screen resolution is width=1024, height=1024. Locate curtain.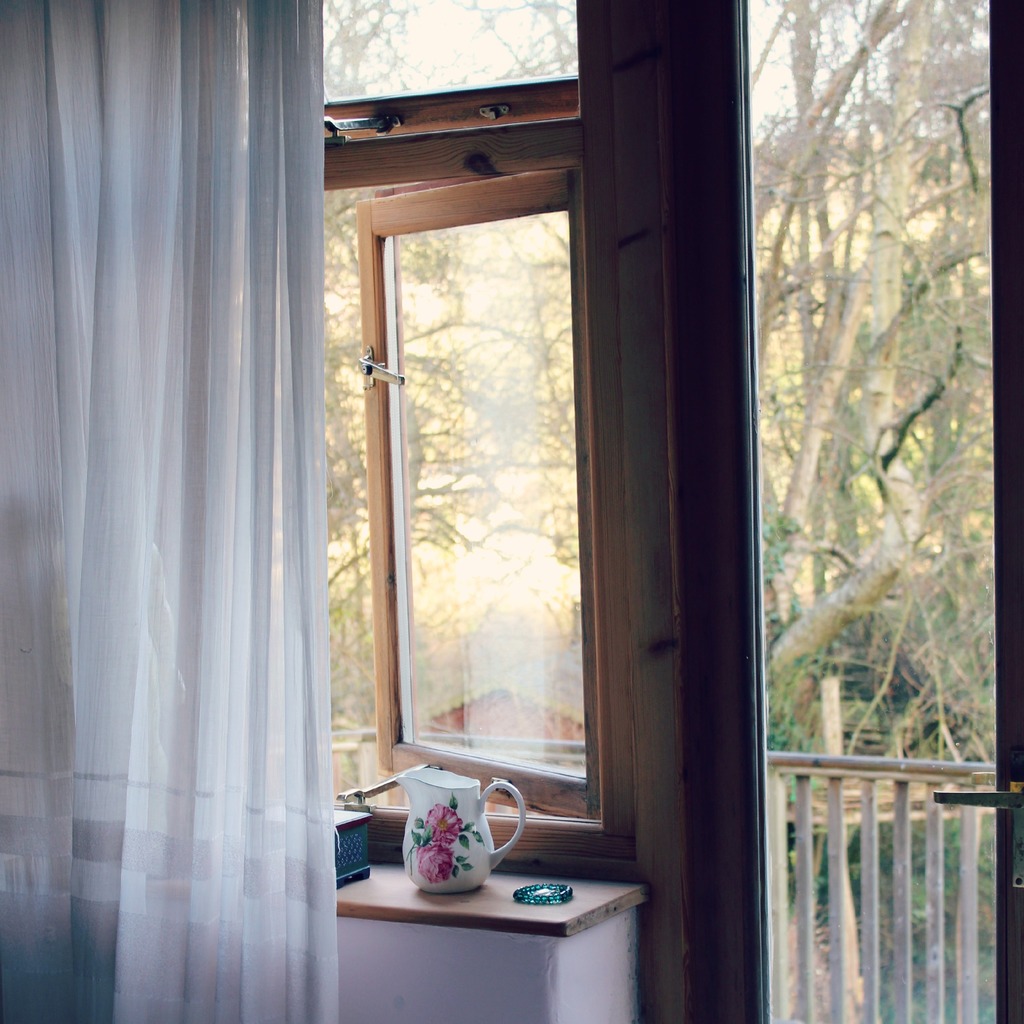
0/0/340/1023.
